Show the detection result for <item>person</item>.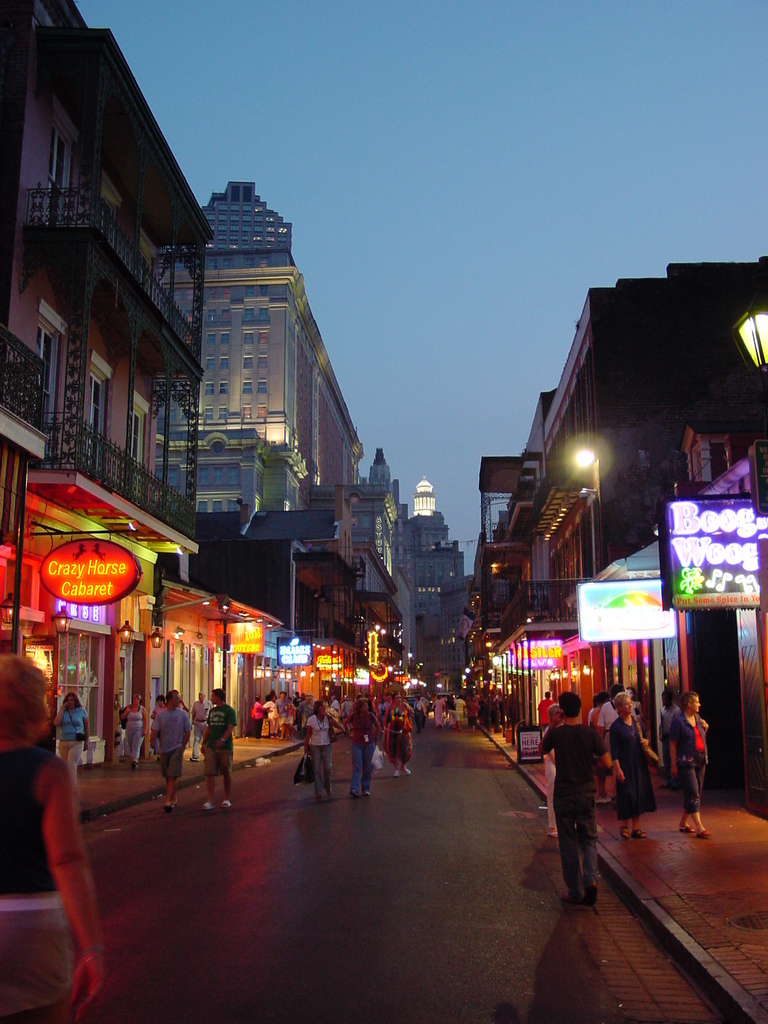
[x1=433, y1=692, x2=442, y2=724].
